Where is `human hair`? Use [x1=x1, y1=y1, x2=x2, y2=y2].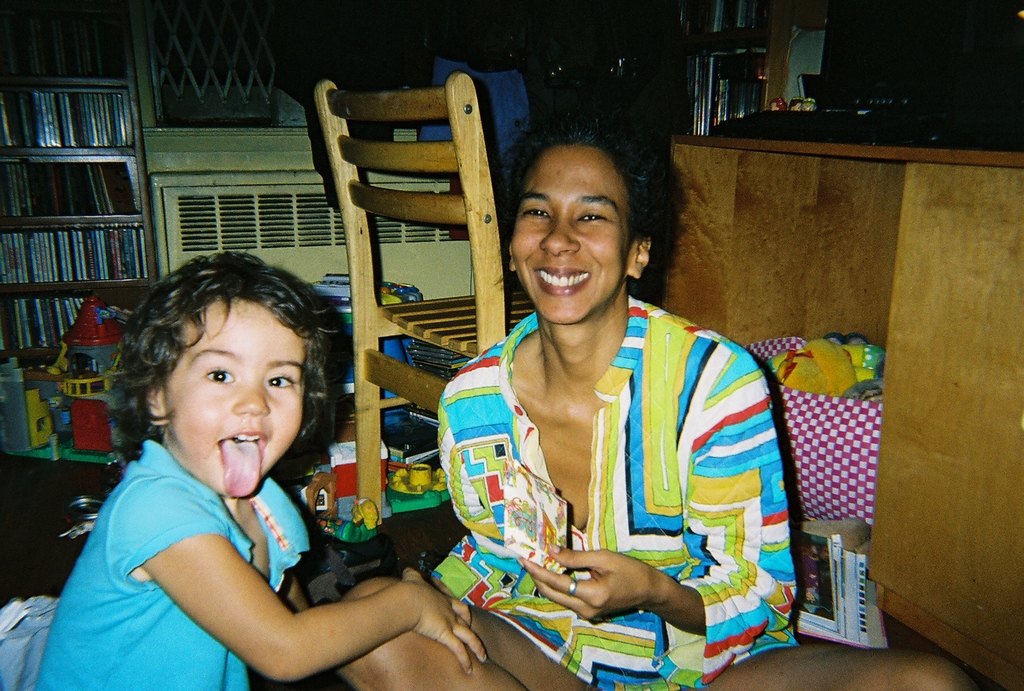
[x1=114, y1=253, x2=324, y2=463].
